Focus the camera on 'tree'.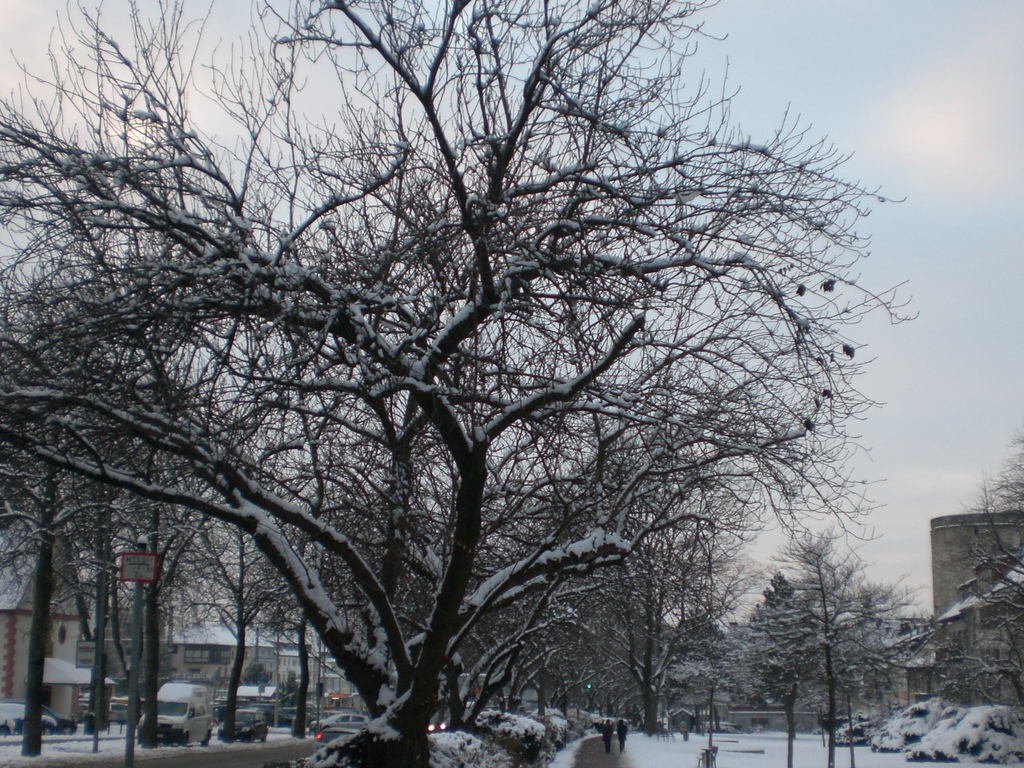
Focus region: (left=728, top=556, right=831, bottom=764).
